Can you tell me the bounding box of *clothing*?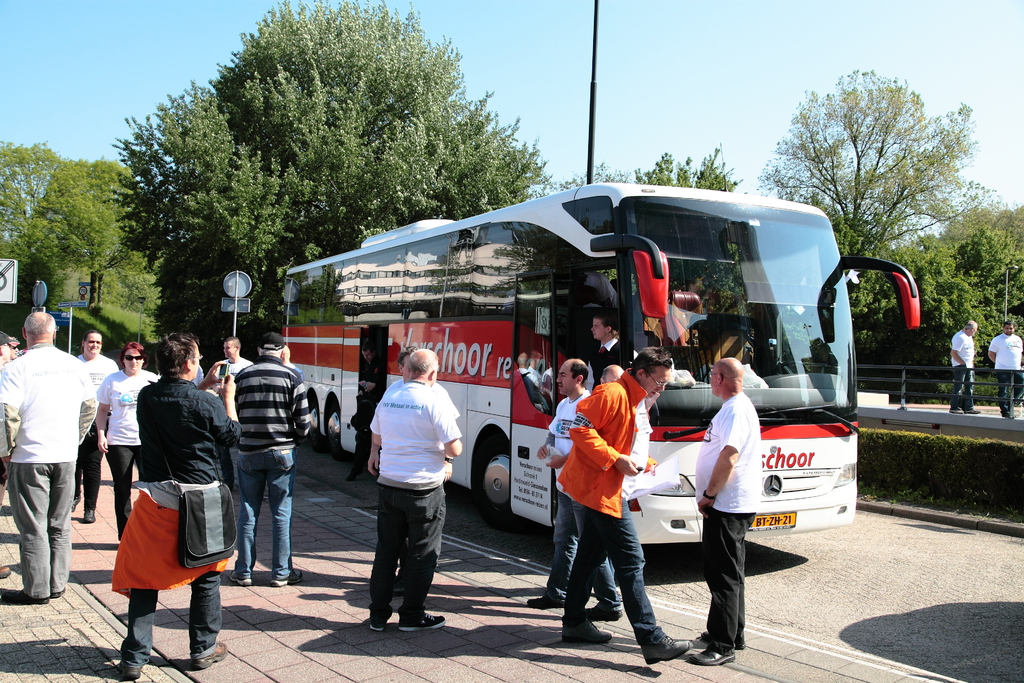
[left=348, top=397, right=377, bottom=474].
